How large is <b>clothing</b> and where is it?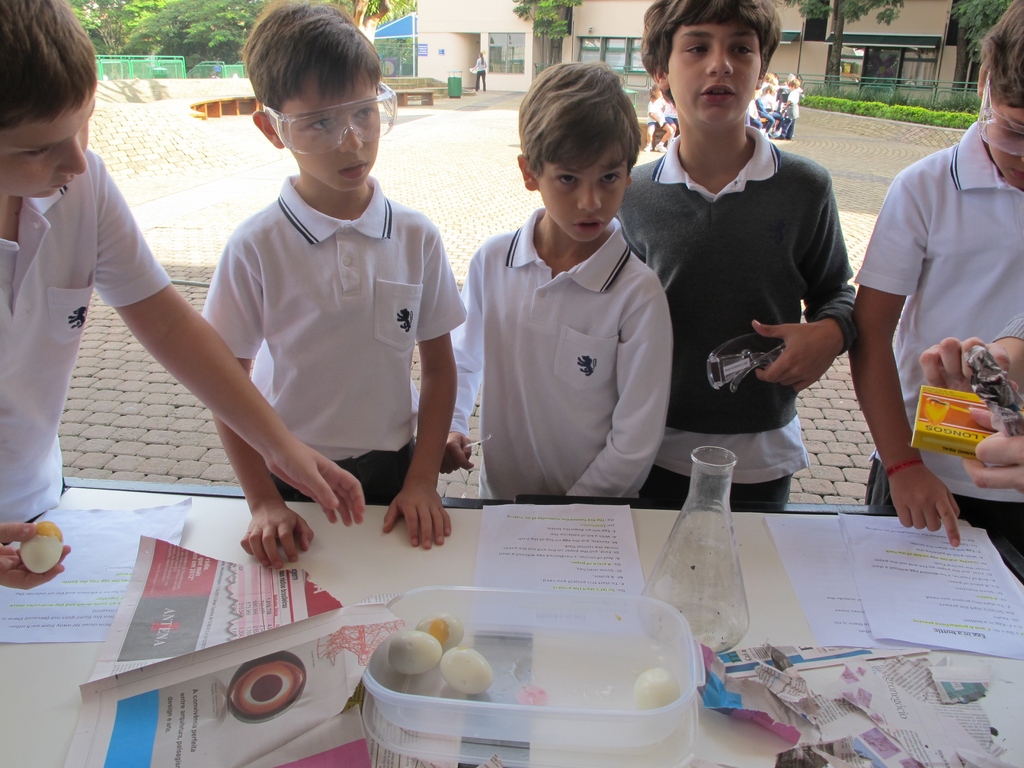
Bounding box: <box>612,120,861,508</box>.
